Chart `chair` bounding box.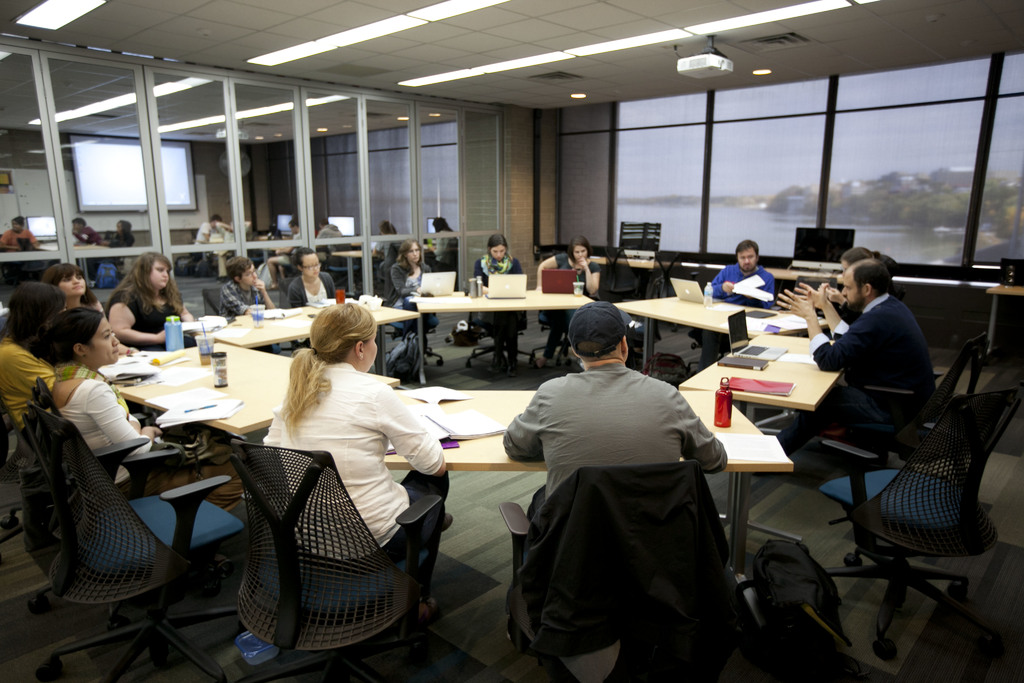
Charted: select_region(545, 317, 584, 375).
